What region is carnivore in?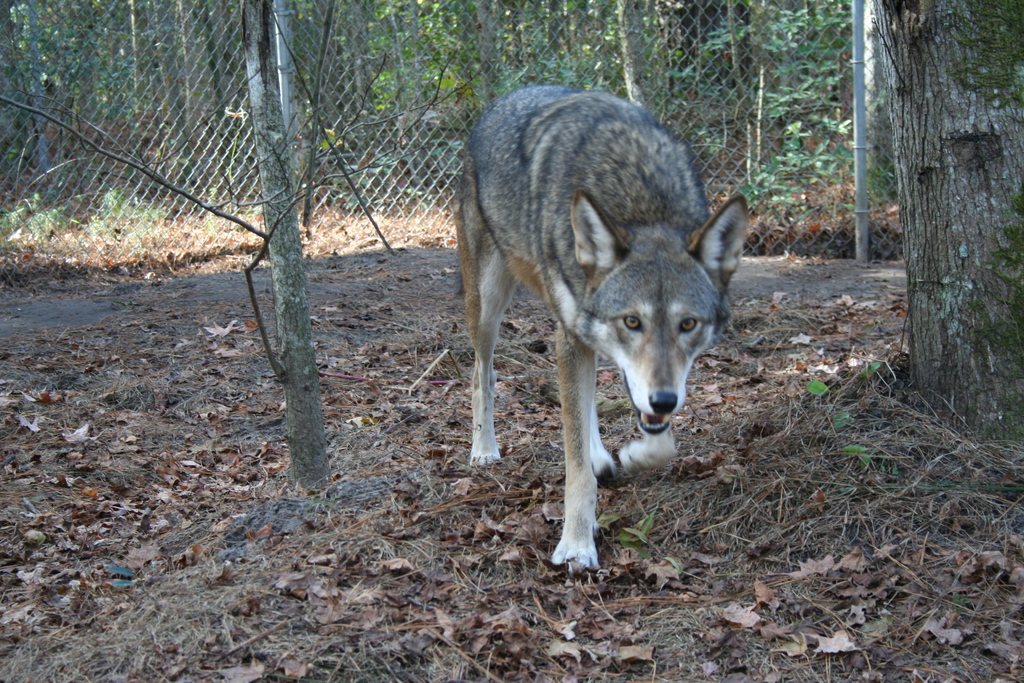
bbox=(449, 84, 765, 577).
